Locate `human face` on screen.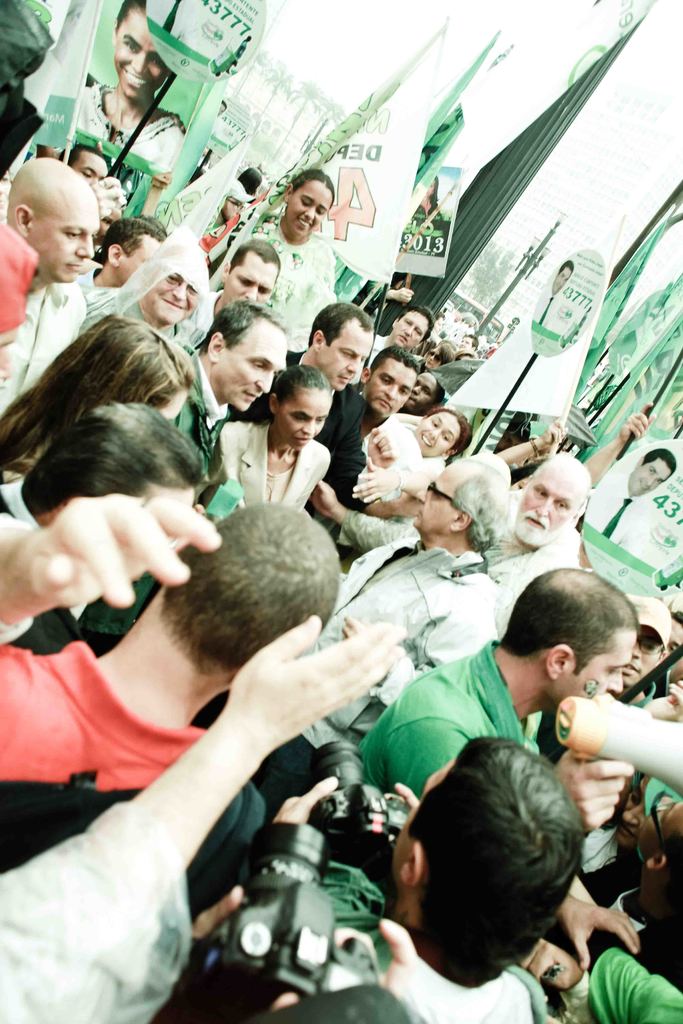
On screen at [left=290, top=178, right=328, bottom=236].
